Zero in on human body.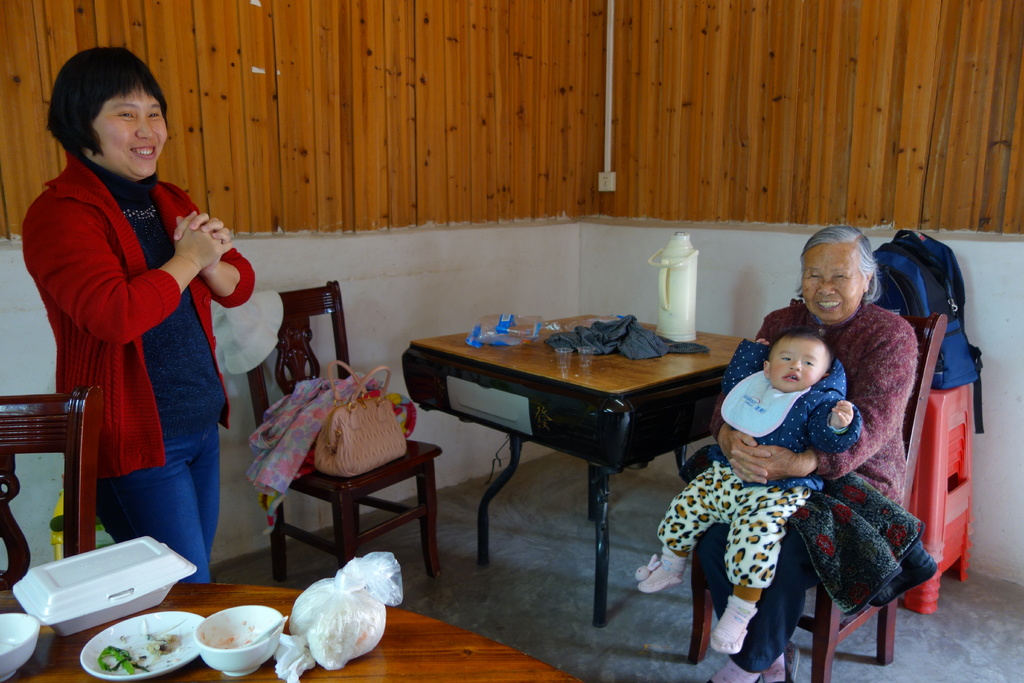
Zeroed in: {"x1": 639, "y1": 336, "x2": 858, "y2": 652}.
